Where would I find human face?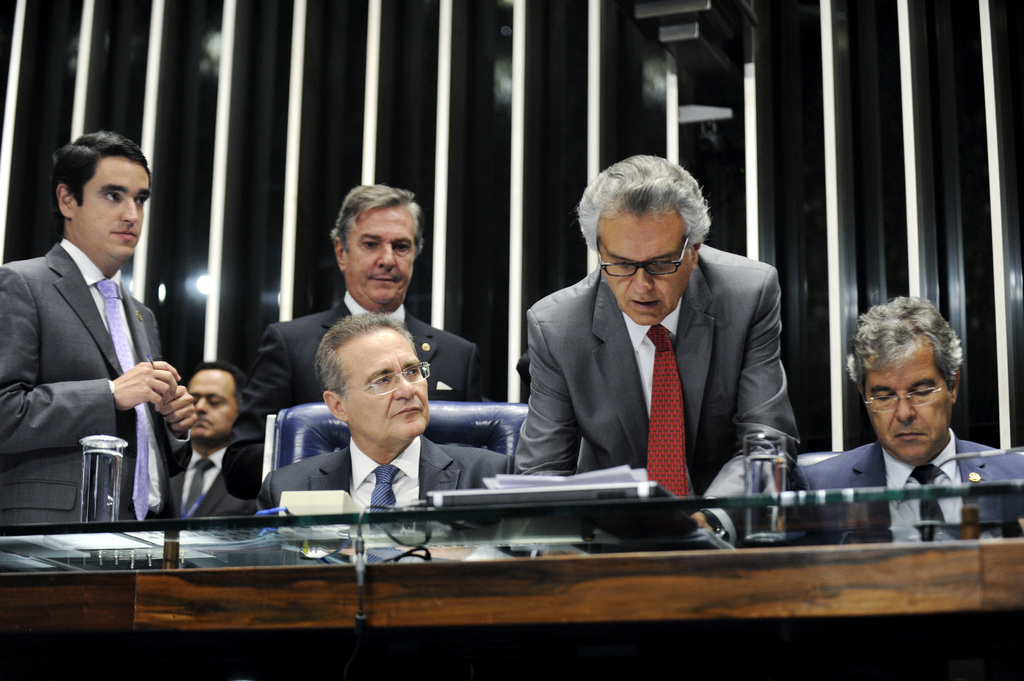
At l=346, t=200, r=414, b=308.
